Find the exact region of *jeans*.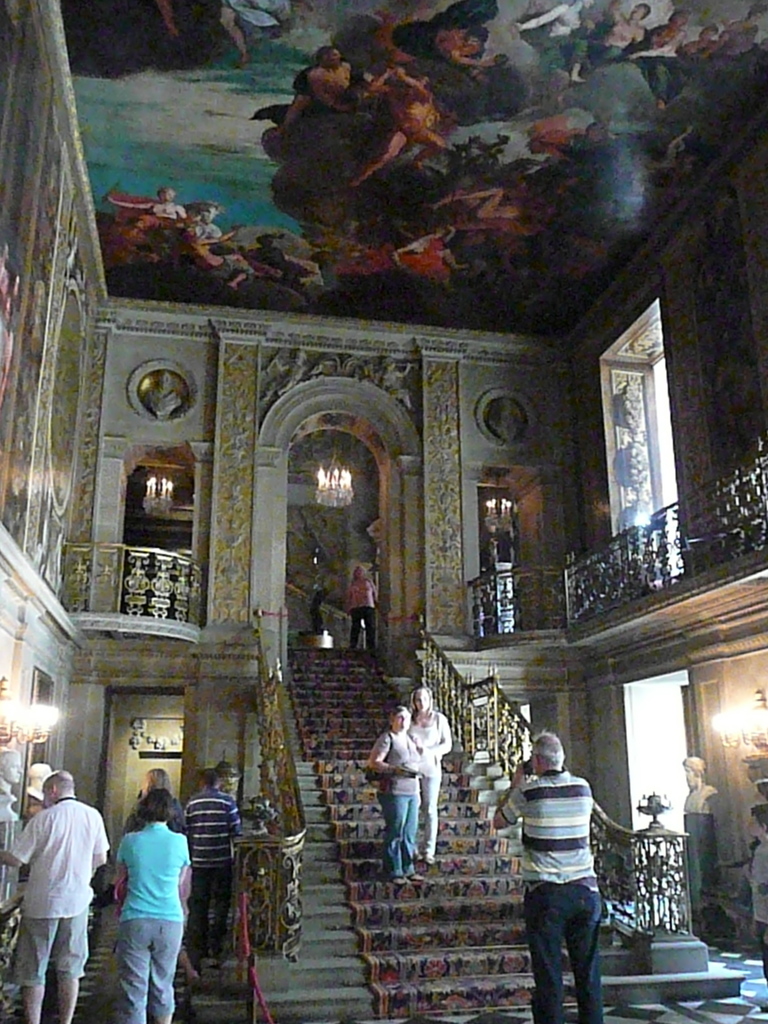
Exact region: <bbox>343, 605, 371, 650</bbox>.
